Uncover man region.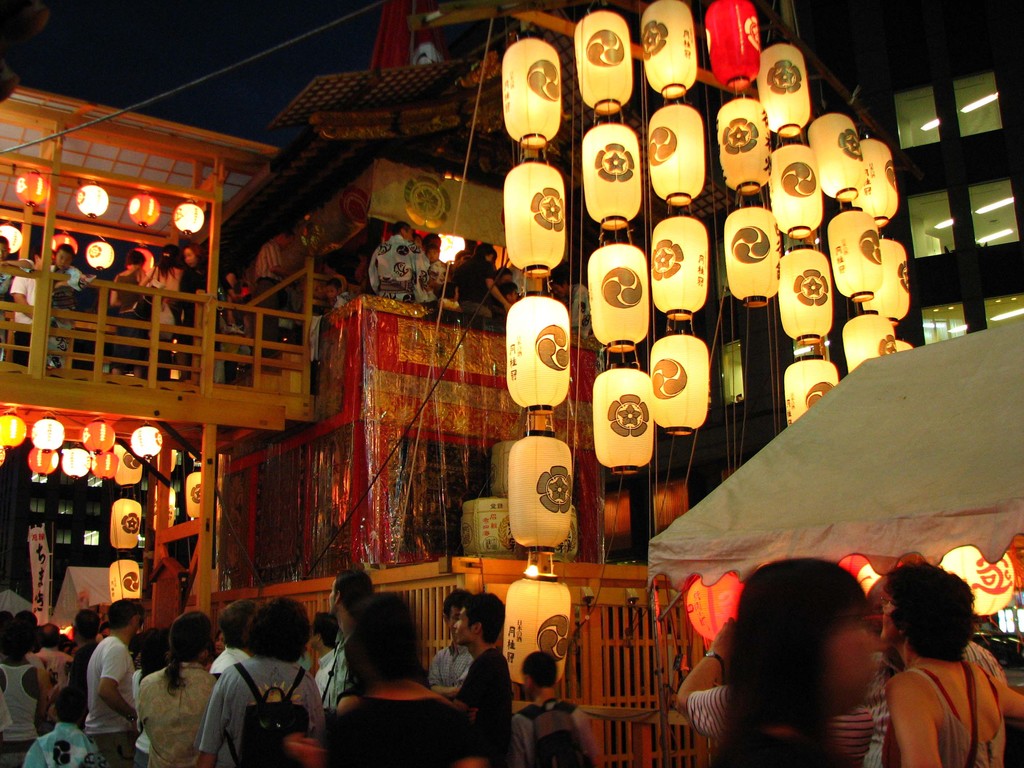
Uncovered: locate(508, 658, 604, 767).
